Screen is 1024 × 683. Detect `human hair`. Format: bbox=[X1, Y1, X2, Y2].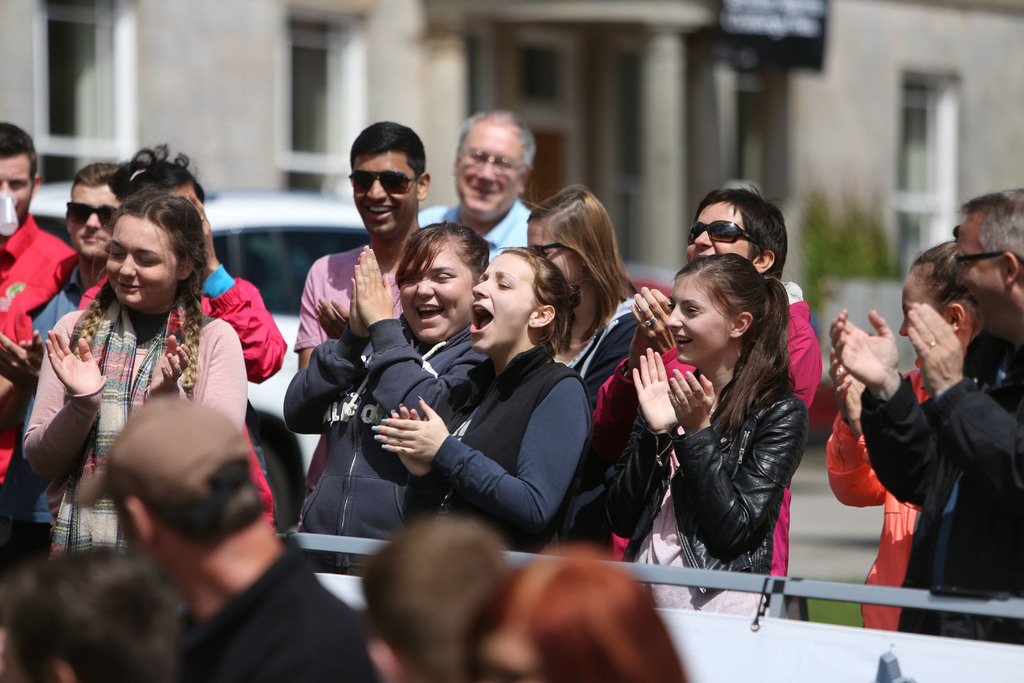
bbox=[359, 514, 510, 682].
